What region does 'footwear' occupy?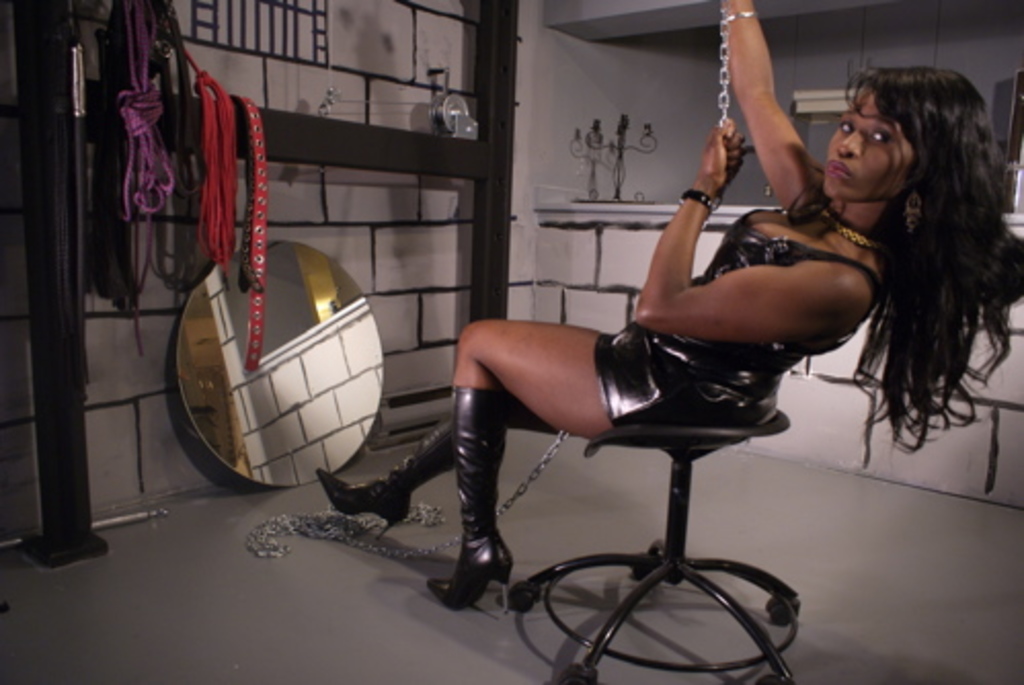
bbox=(320, 420, 454, 537).
